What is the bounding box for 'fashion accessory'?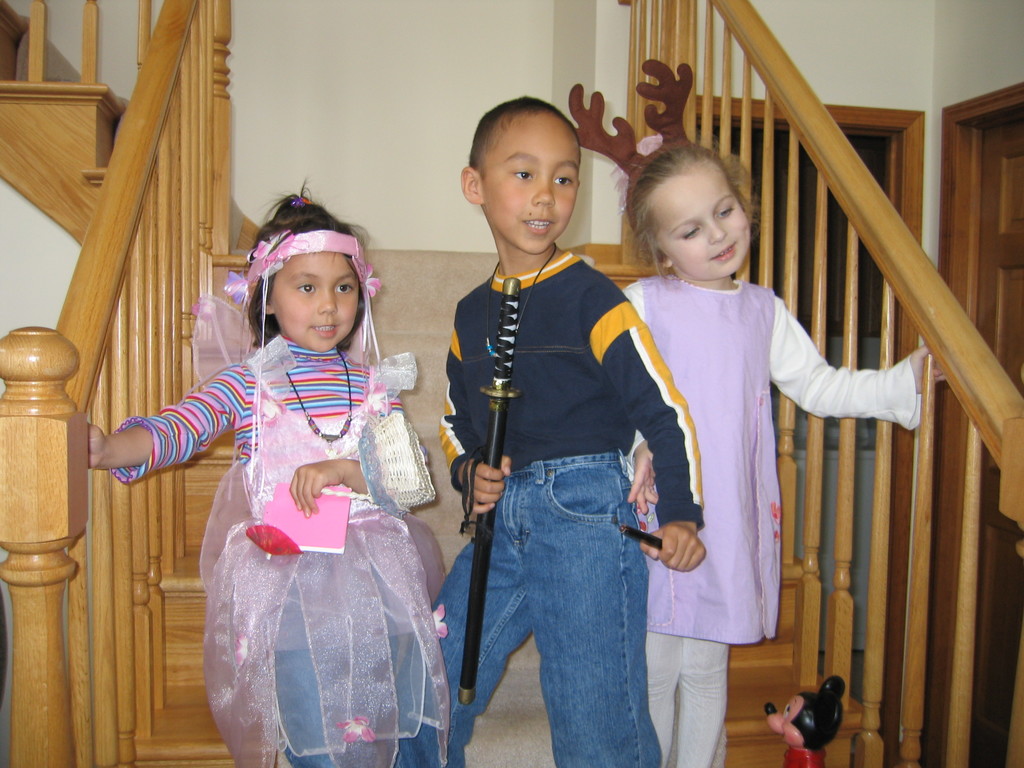
region(223, 230, 382, 499).
